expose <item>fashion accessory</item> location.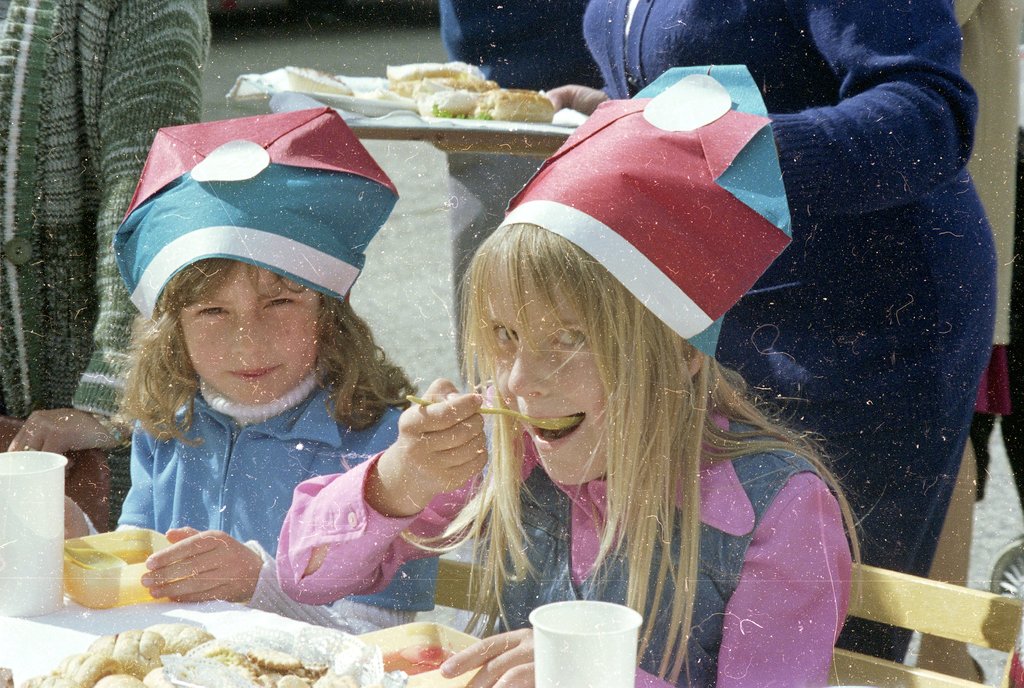
Exposed at [left=500, top=59, right=789, bottom=361].
